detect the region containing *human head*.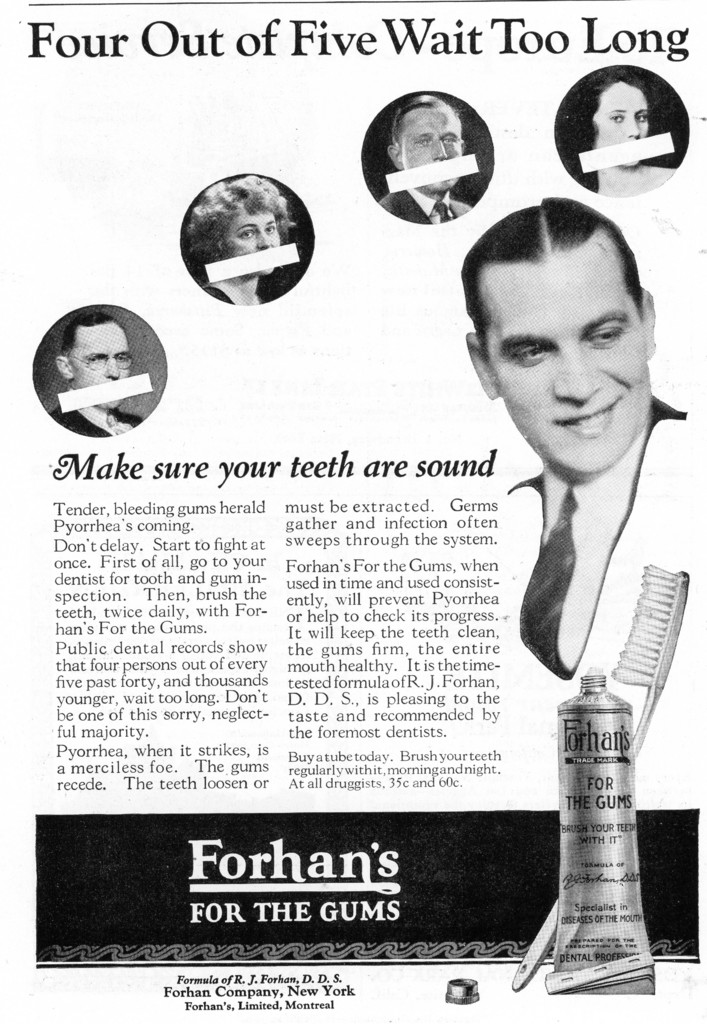
box=[58, 309, 129, 410].
